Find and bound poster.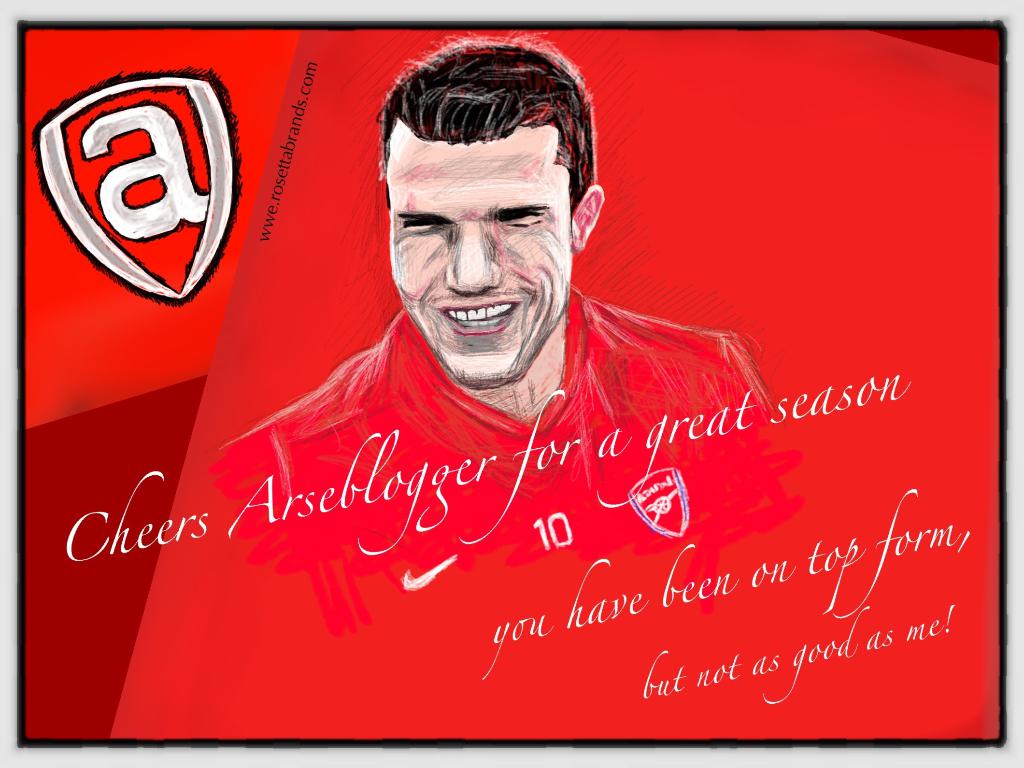
Bound: 0/0/1023/767.
